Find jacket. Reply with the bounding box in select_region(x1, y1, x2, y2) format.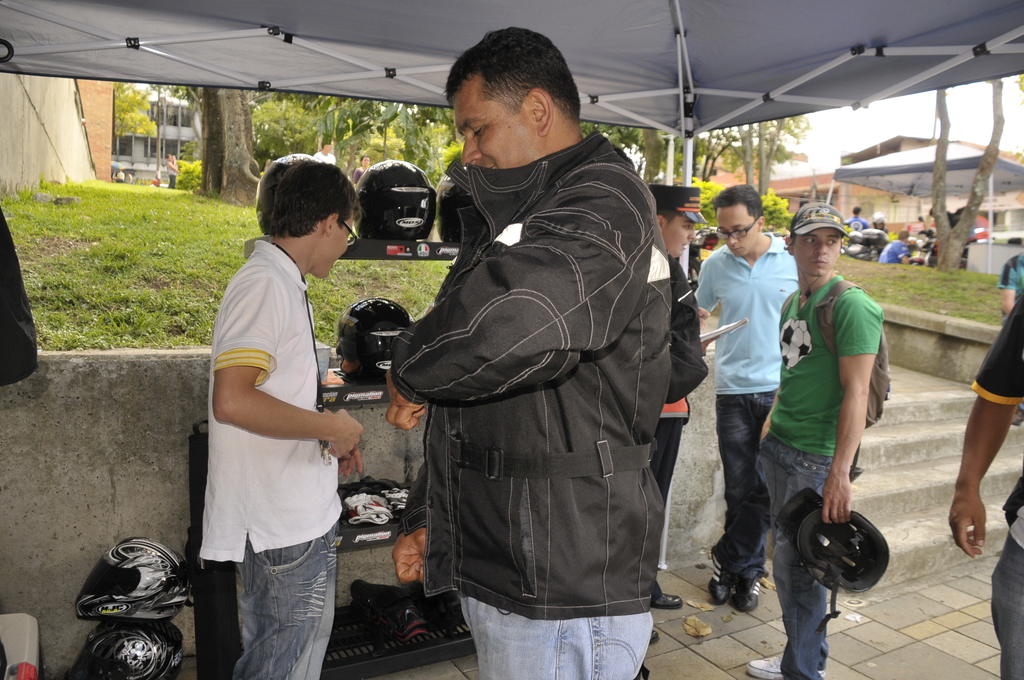
select_region(387, 65, 697, 598).
